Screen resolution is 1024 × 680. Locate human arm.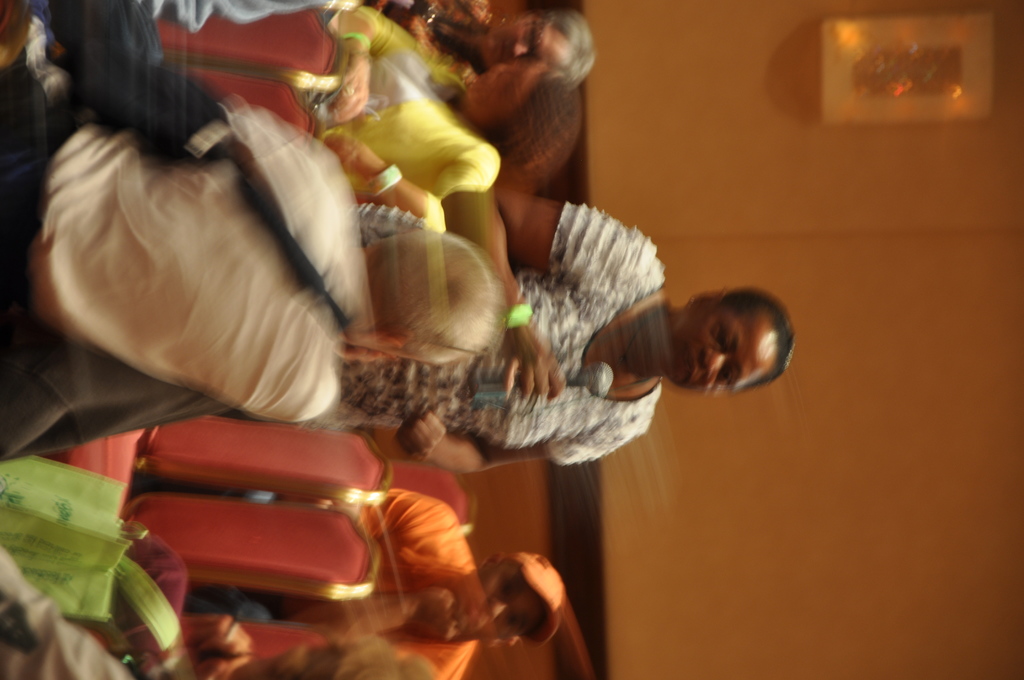
crop(442, 211, 647, 398).
